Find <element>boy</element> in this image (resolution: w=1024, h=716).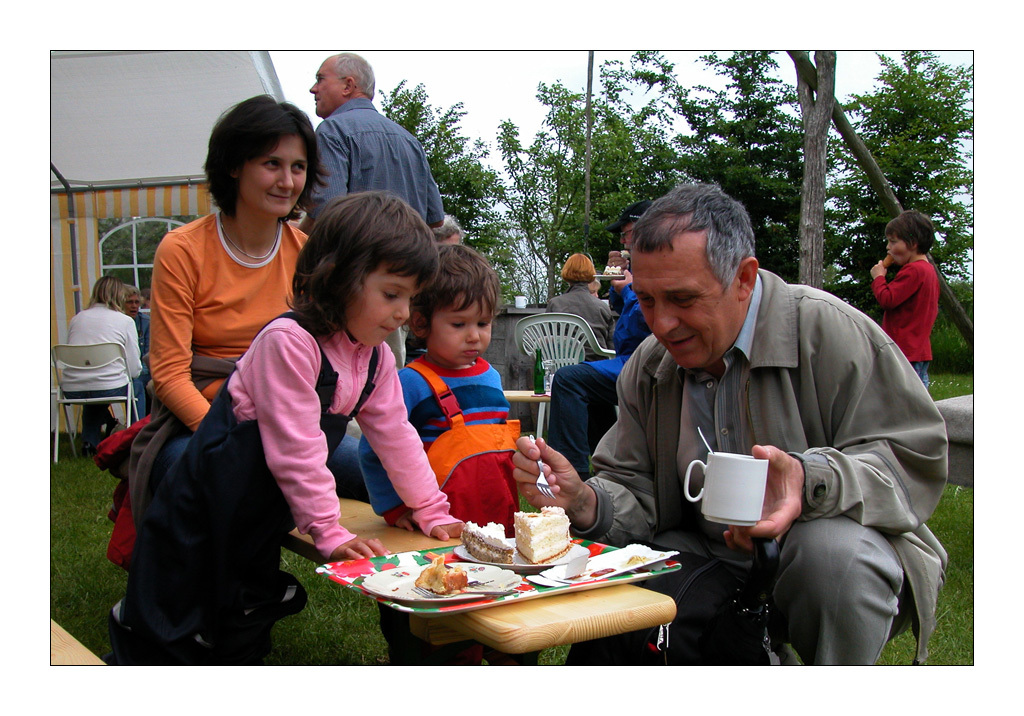
(x1=869, y1=211, x2=937, y2=392).
